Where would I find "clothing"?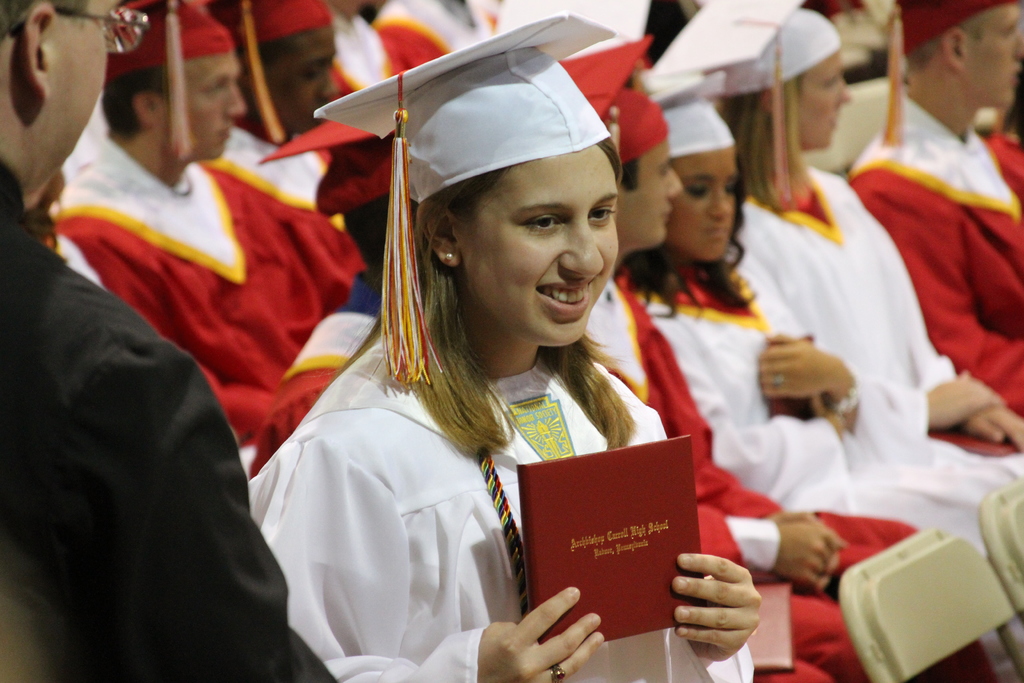
At l=214, t=120, r=367, b=309.
